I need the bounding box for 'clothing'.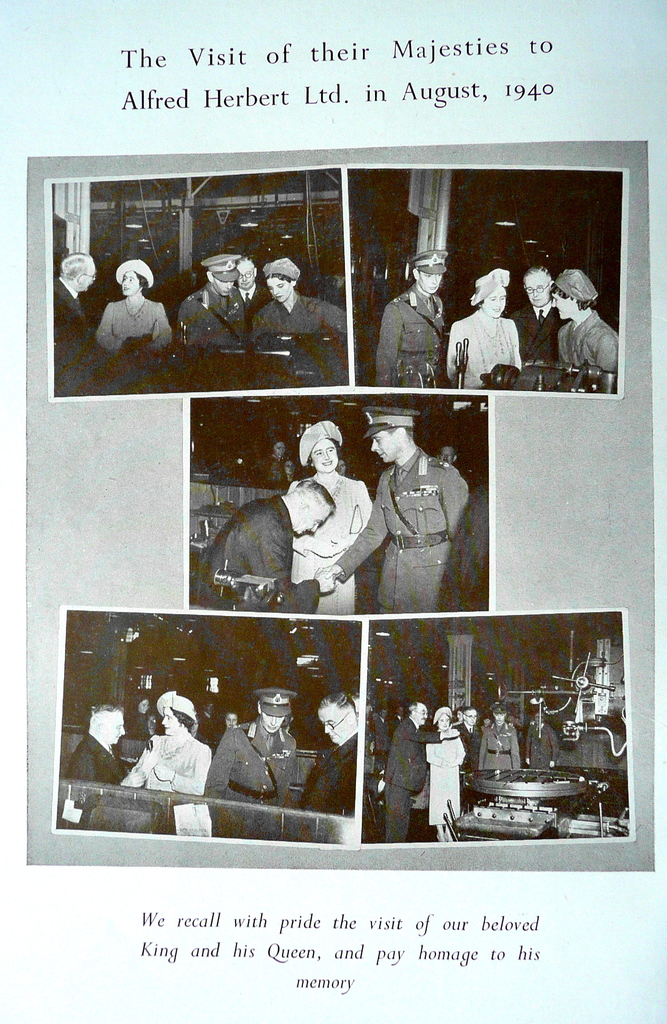
Here it is: <box>560,314,620,371</box>.
